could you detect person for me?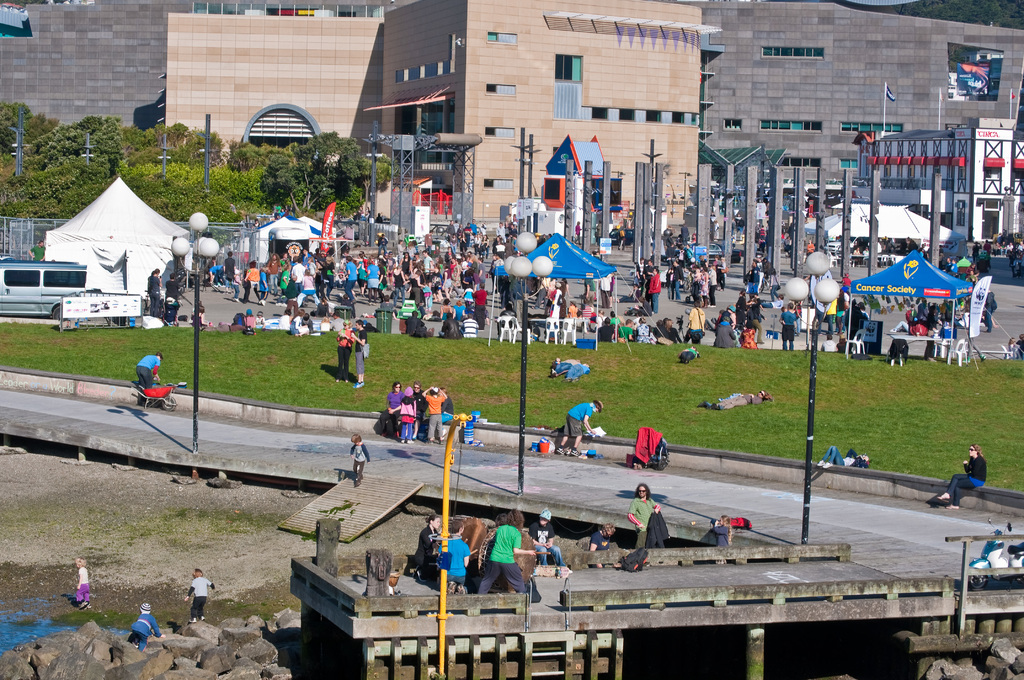
Detection result: Rect(704, 259, 716, 301).
